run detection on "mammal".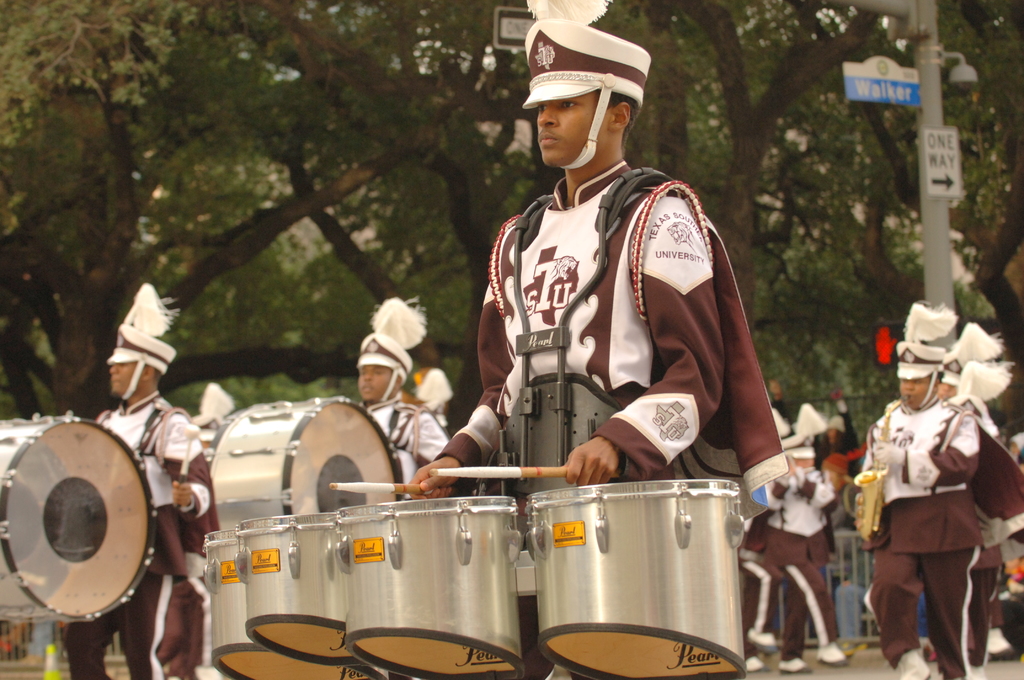
Result: 184, 369, 238, 474.
